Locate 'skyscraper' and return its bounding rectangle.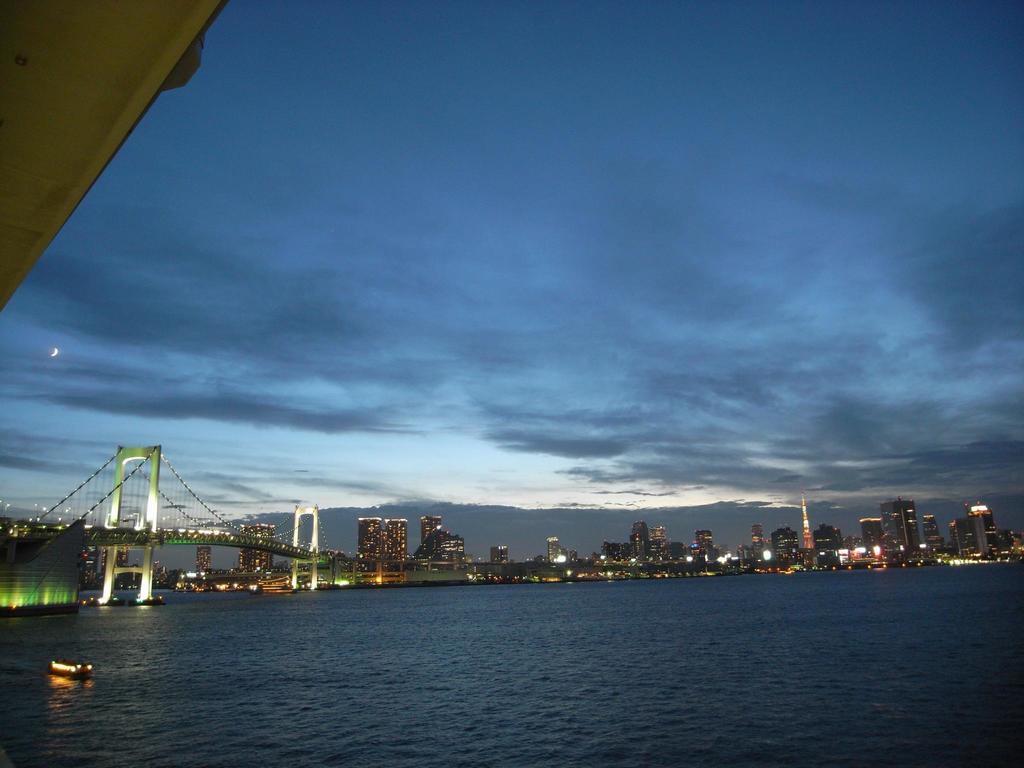
BBox(956, 497, 1023, 566).
